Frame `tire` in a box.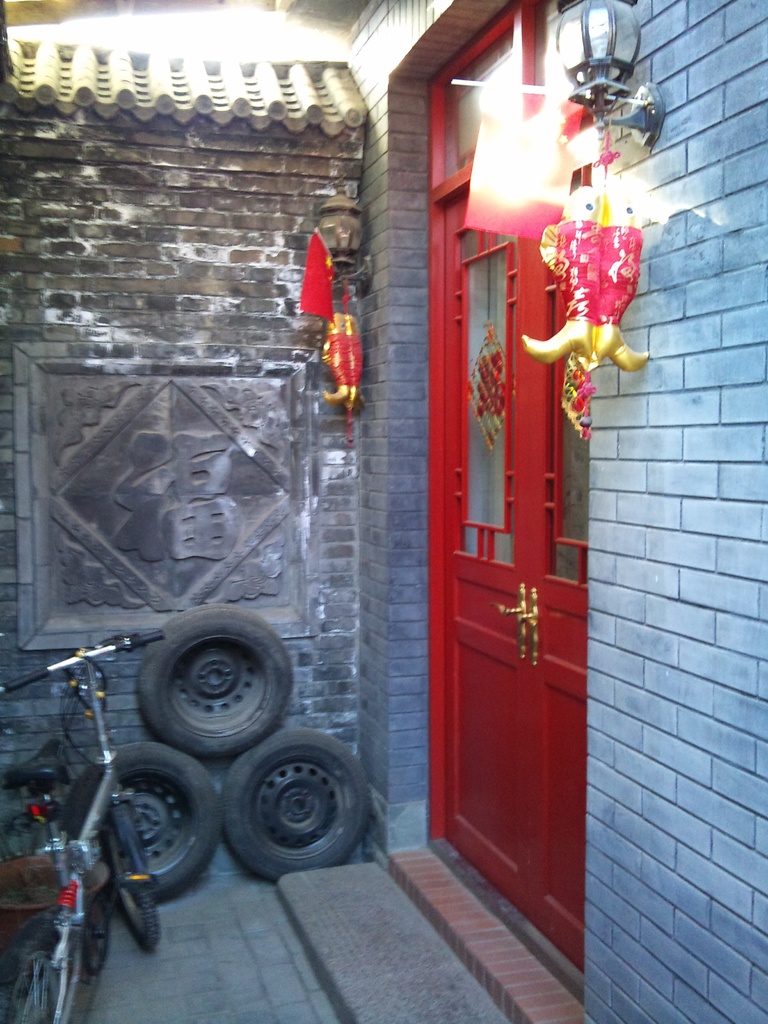
detection(1, 908, 86, 1023).
